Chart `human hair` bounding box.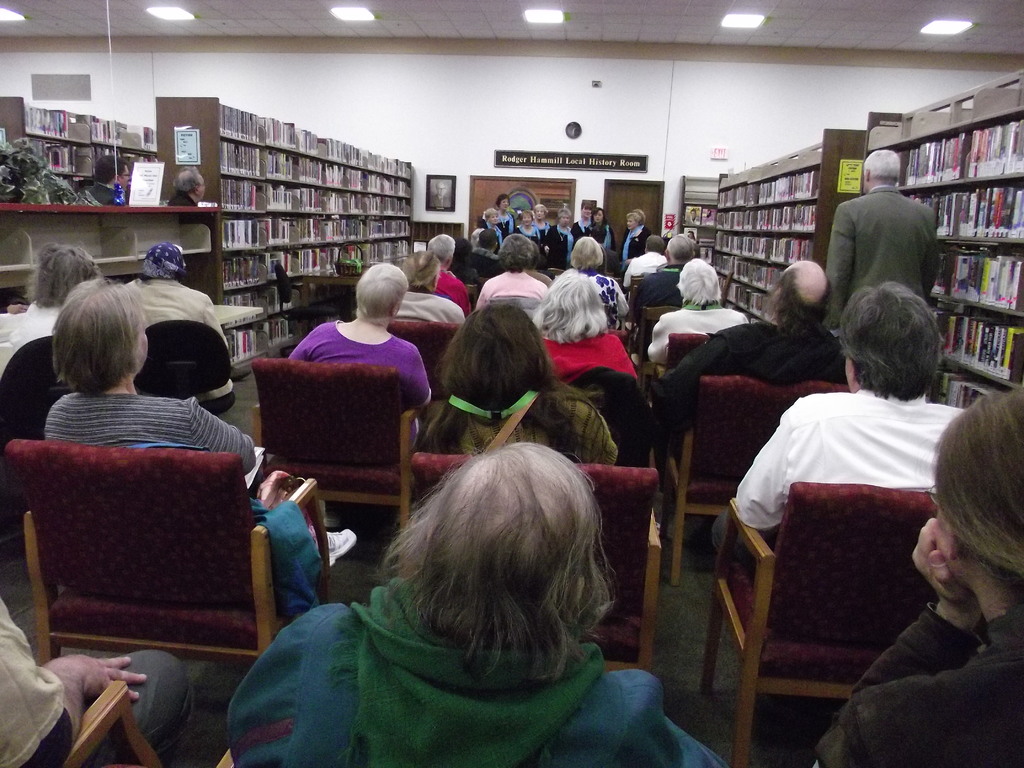
Charted: bbox=(499, 193, 515, 208).
